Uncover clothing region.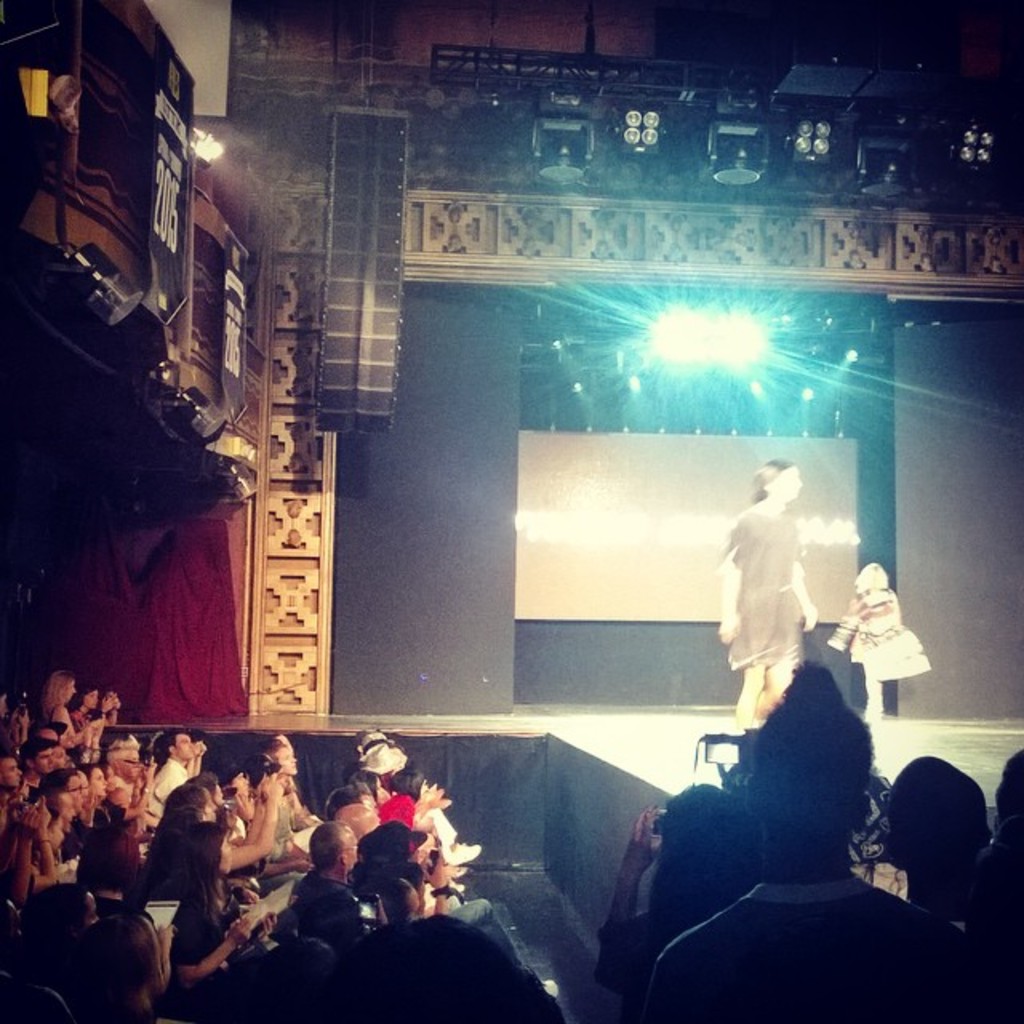
Uncovered: bbox(646, 872, 973, 1021).
